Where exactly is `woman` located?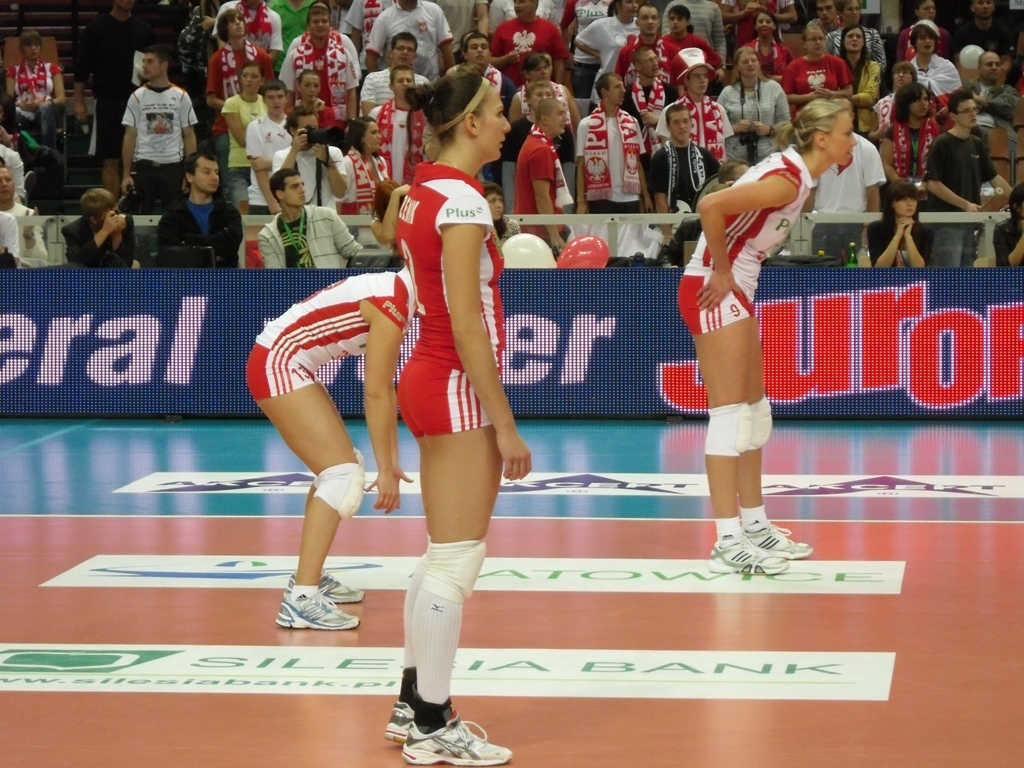
Its bounding box is crop(370, 178, 409, 255).
